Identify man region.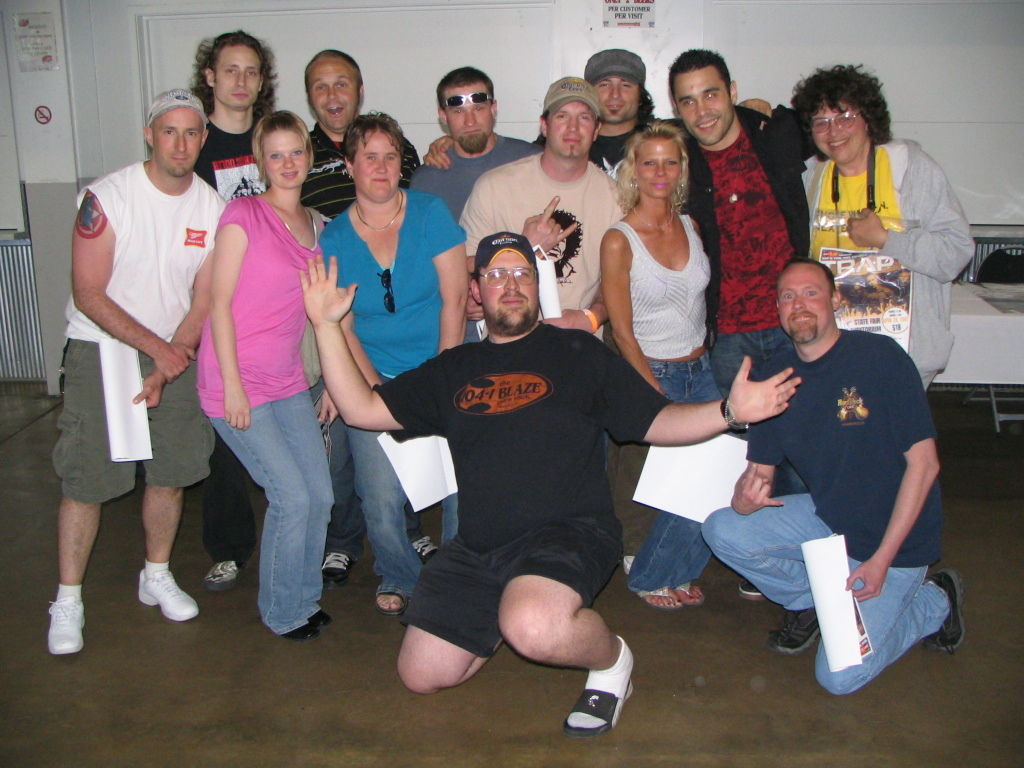
Region: <bbox>301, 228, 808, 732</bbox>.
